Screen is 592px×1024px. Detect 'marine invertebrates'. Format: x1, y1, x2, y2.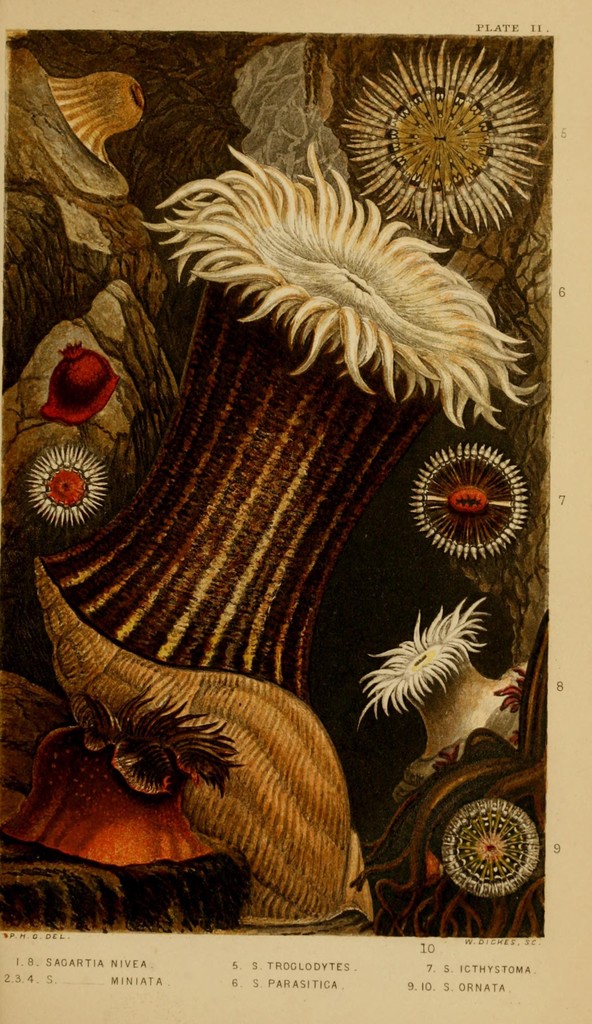
0, 37, 151, 209.
